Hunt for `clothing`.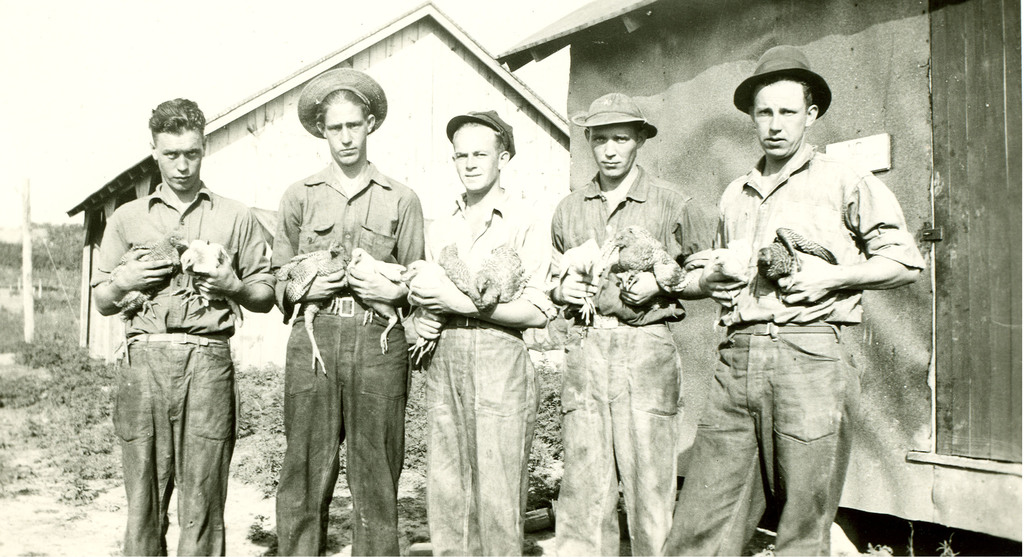
Hunted down at <box>427,323,543,556</box>.
